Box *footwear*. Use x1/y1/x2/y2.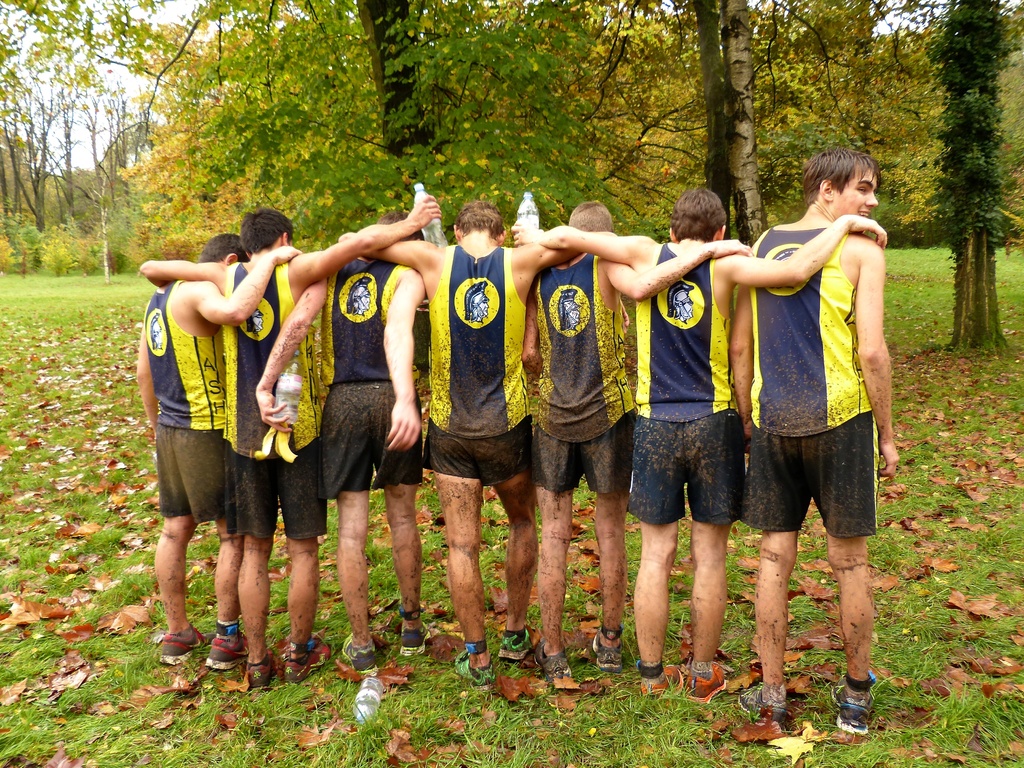
588/637/624/675.
